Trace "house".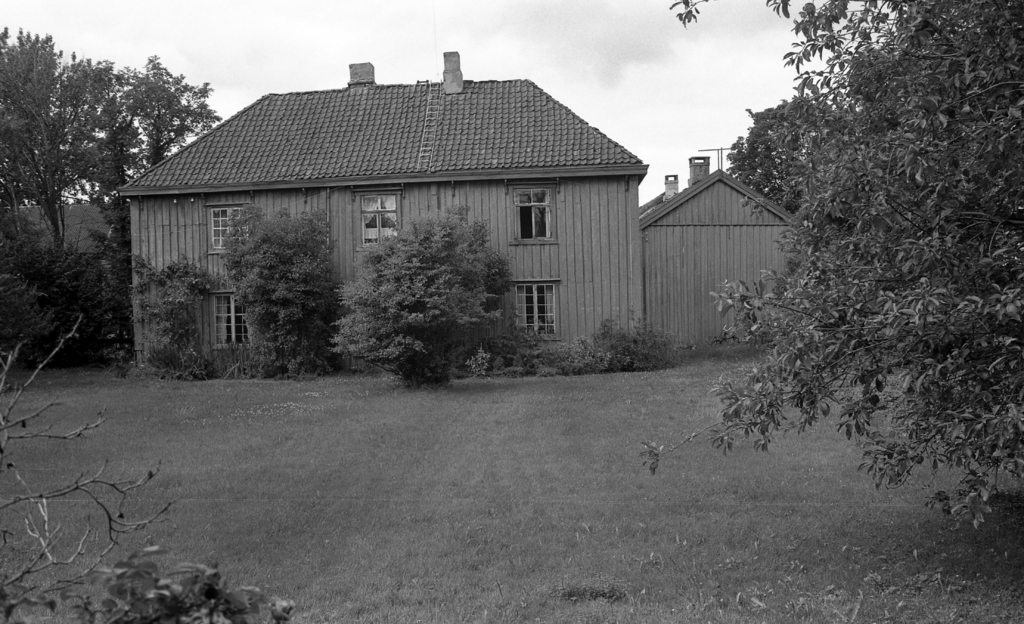
Traced to {"x1": 117, "y1": 54, "x2": 651, "y2": 382}.
